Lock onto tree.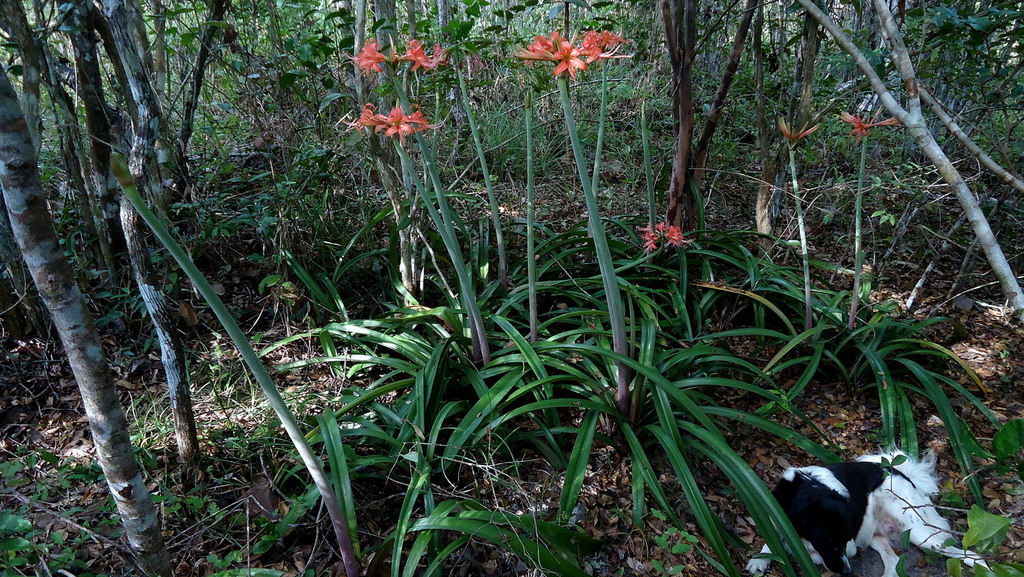
Locked: l=0, t=0, r=1023, b=576.
